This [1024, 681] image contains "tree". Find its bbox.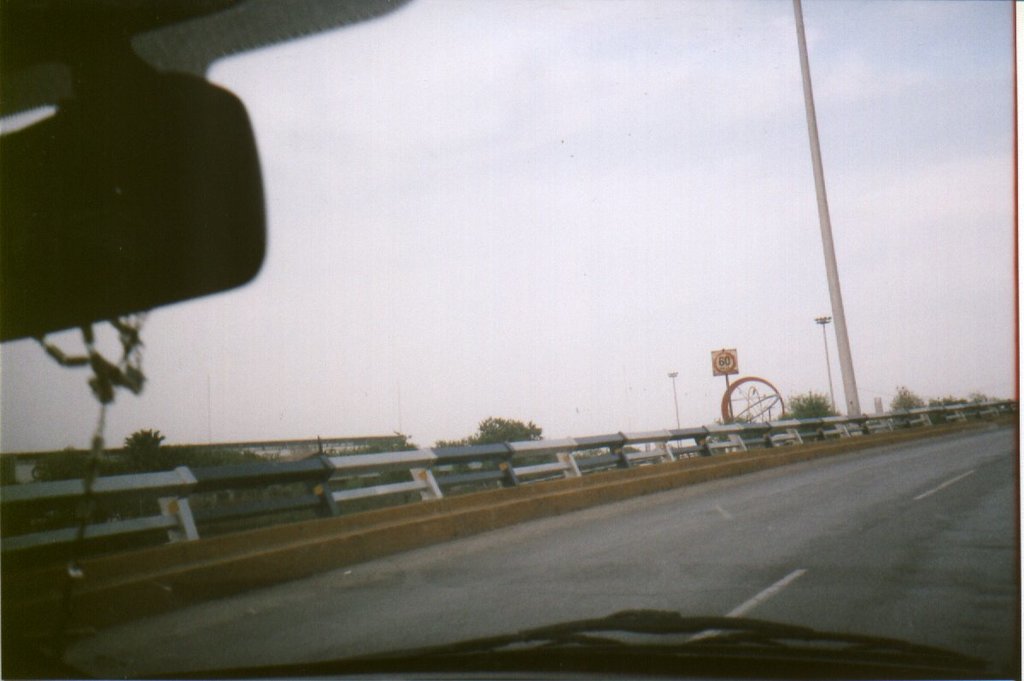
(920, 388, 973, 428).
